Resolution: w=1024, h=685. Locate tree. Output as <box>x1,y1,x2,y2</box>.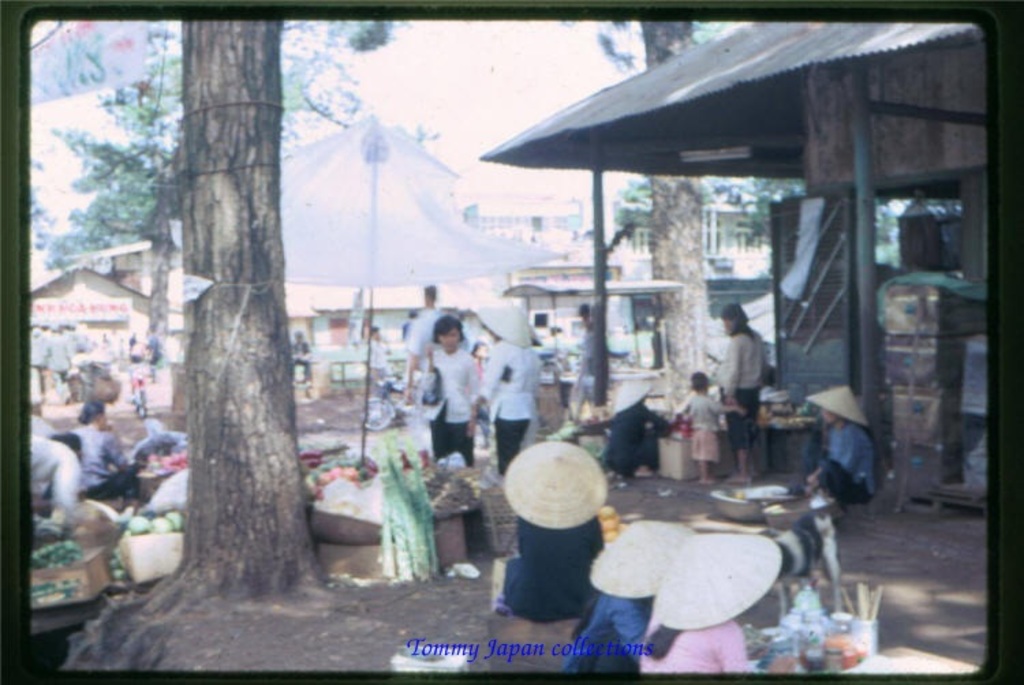
<box>131,16,340,635</box>.
